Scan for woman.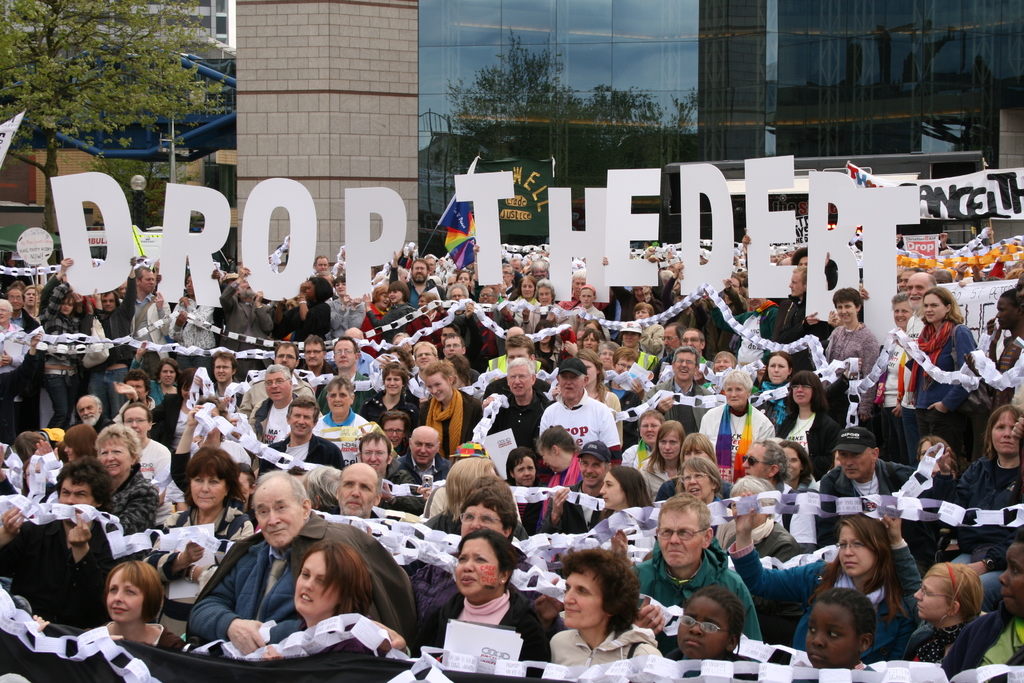
Scan result: bbox=[748, 350, 800, 441].
